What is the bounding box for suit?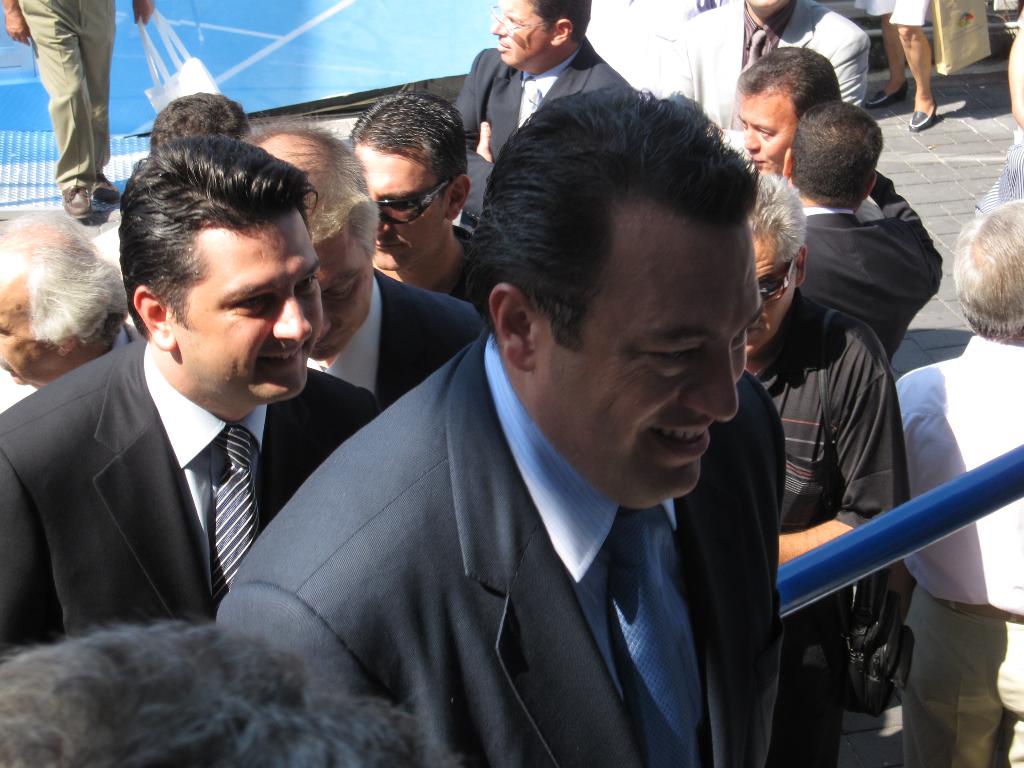
left=194, top=302, right=843, bottom=745.
